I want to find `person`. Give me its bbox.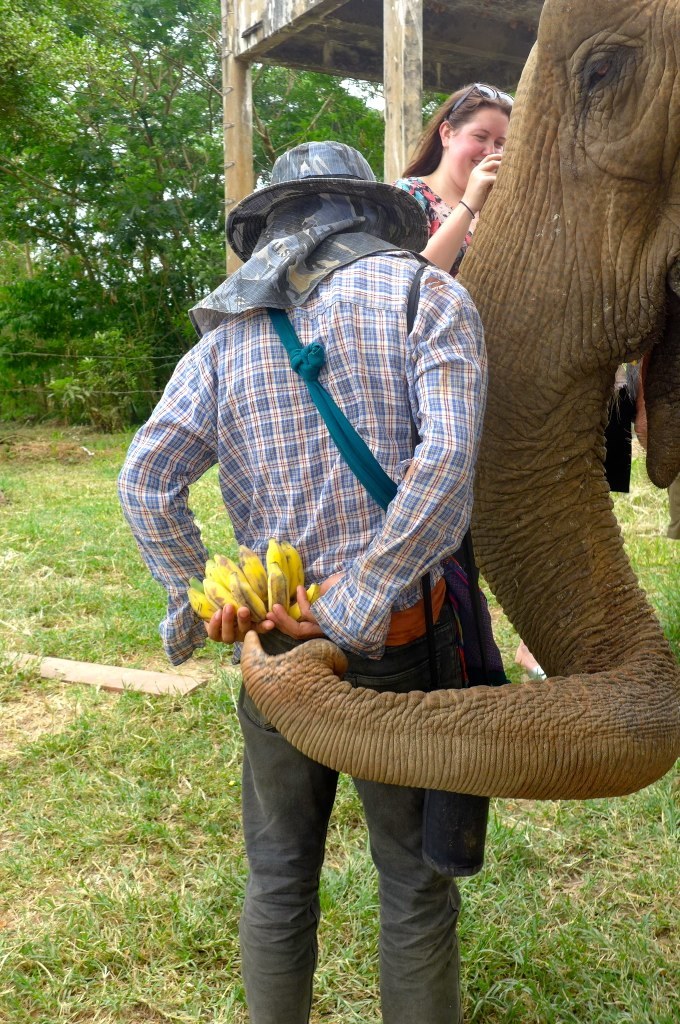
box(391, 70, 523, 278).
